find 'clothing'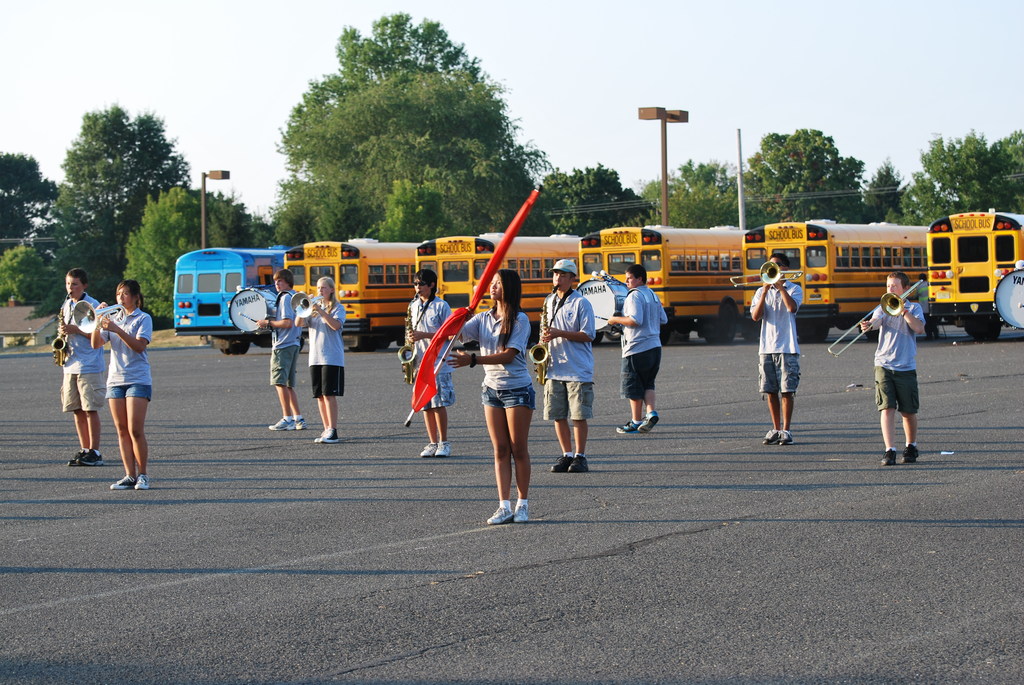
bbox=[752, 279, 803, 396]
